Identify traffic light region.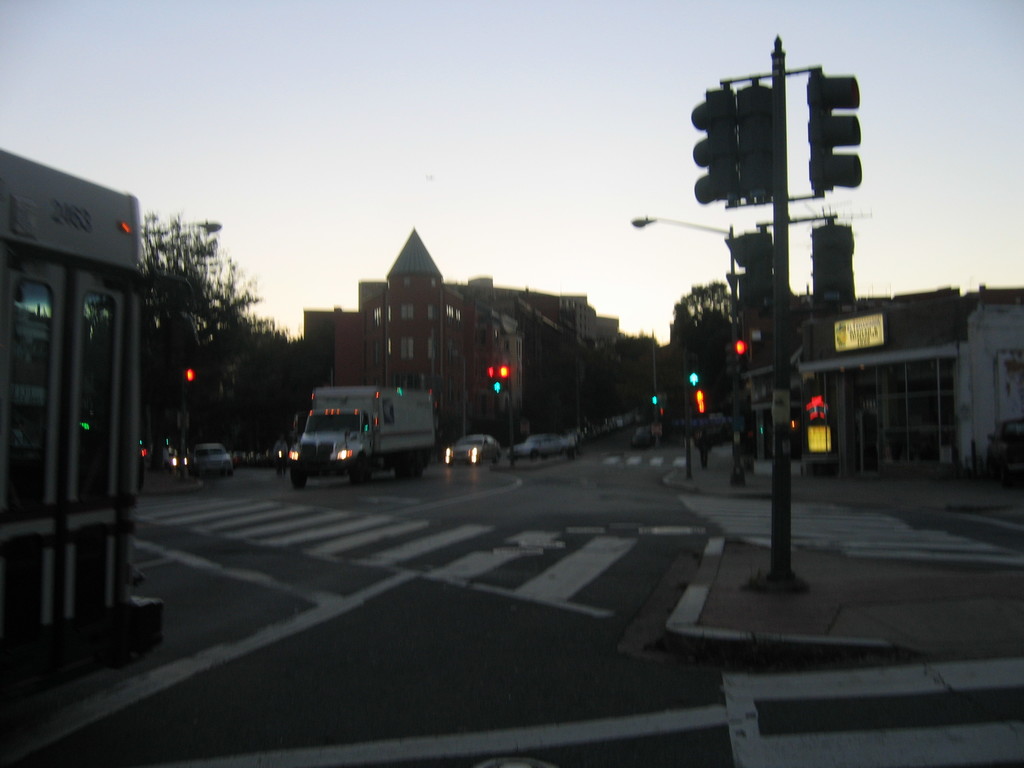
Region: box=[691, 86, 735, 204].
